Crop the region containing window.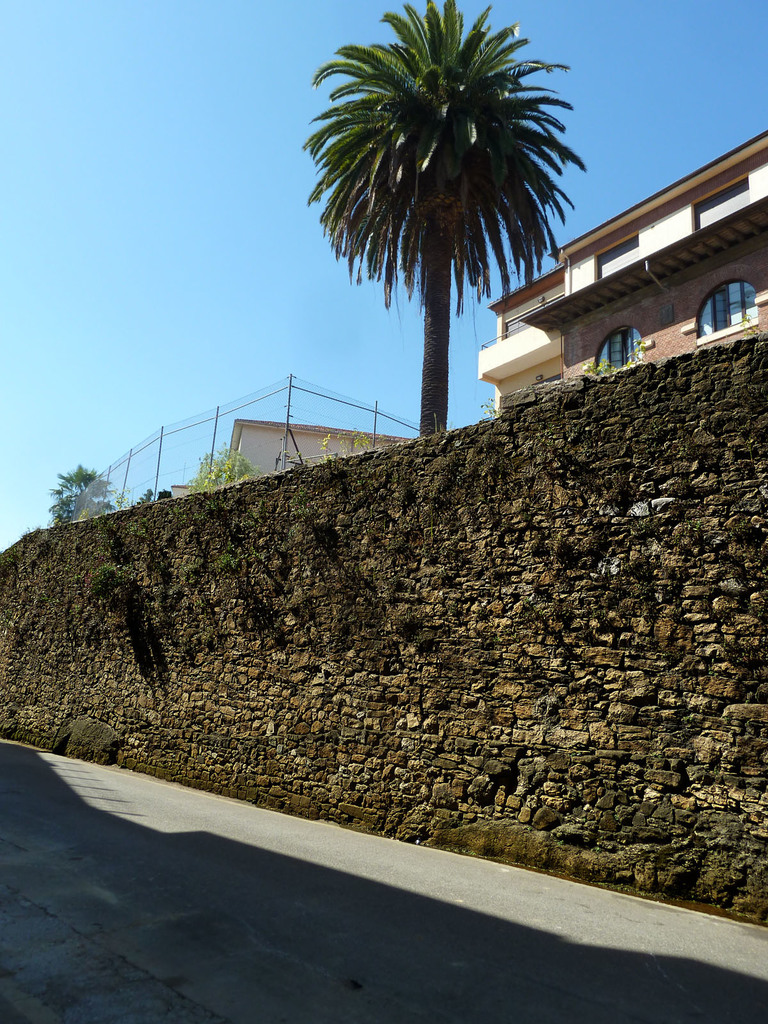
Crop region: 694,179,749,227.
